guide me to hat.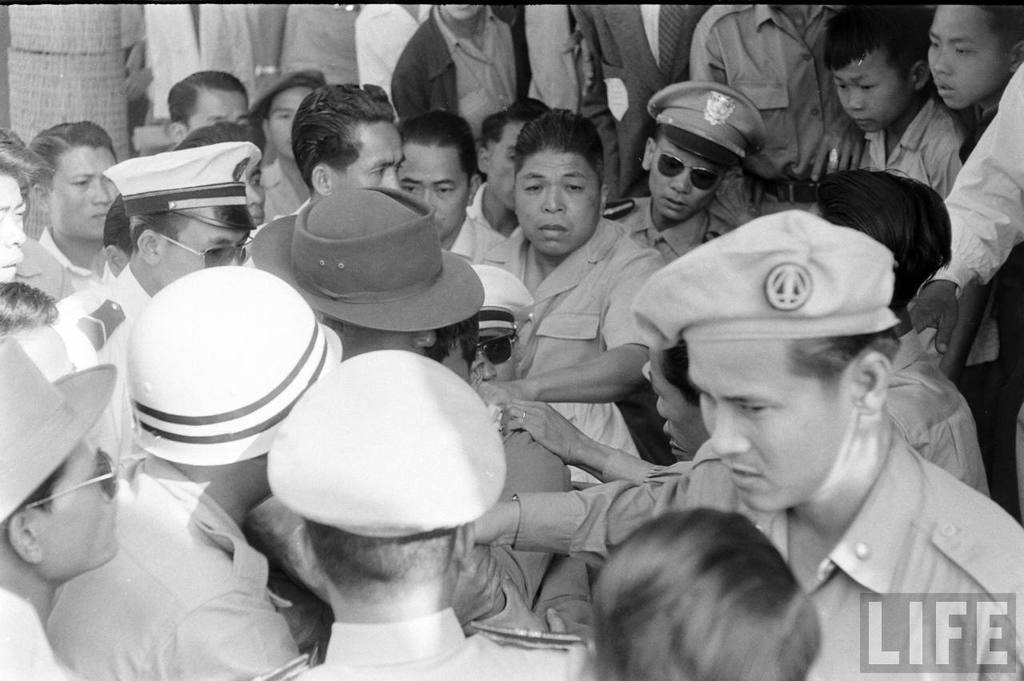
Guidance: 266,348,506,539.
